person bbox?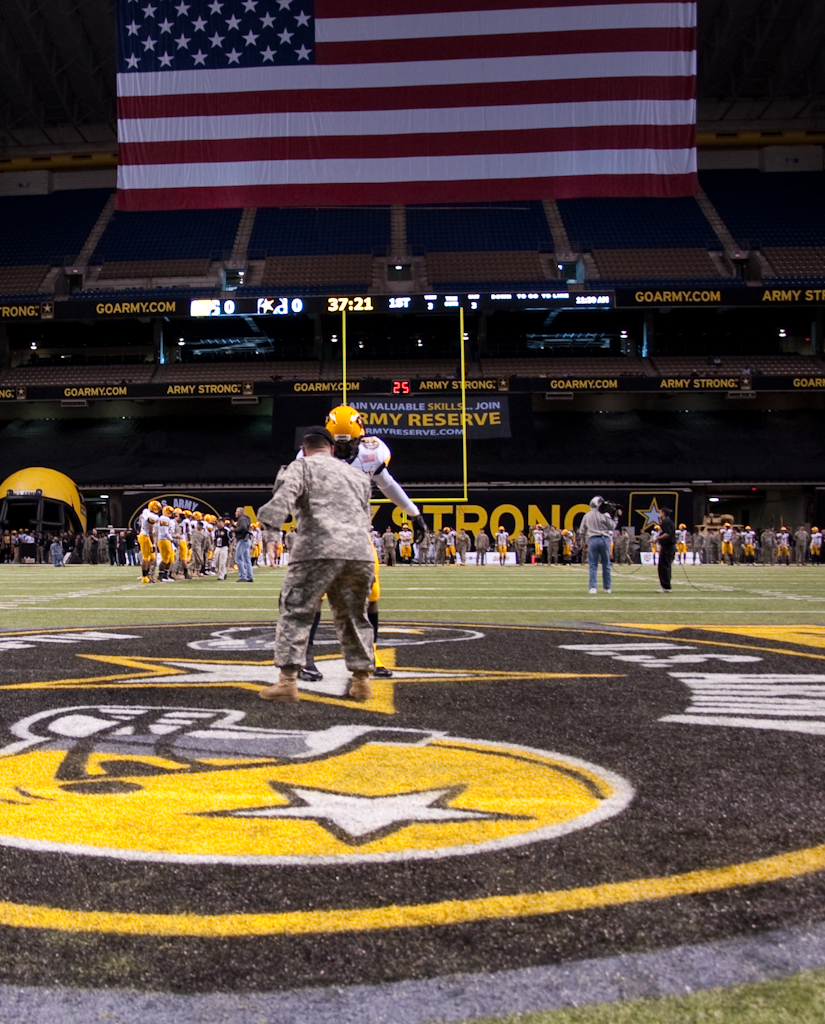
left=474, top=523, right=488, bottom=563
